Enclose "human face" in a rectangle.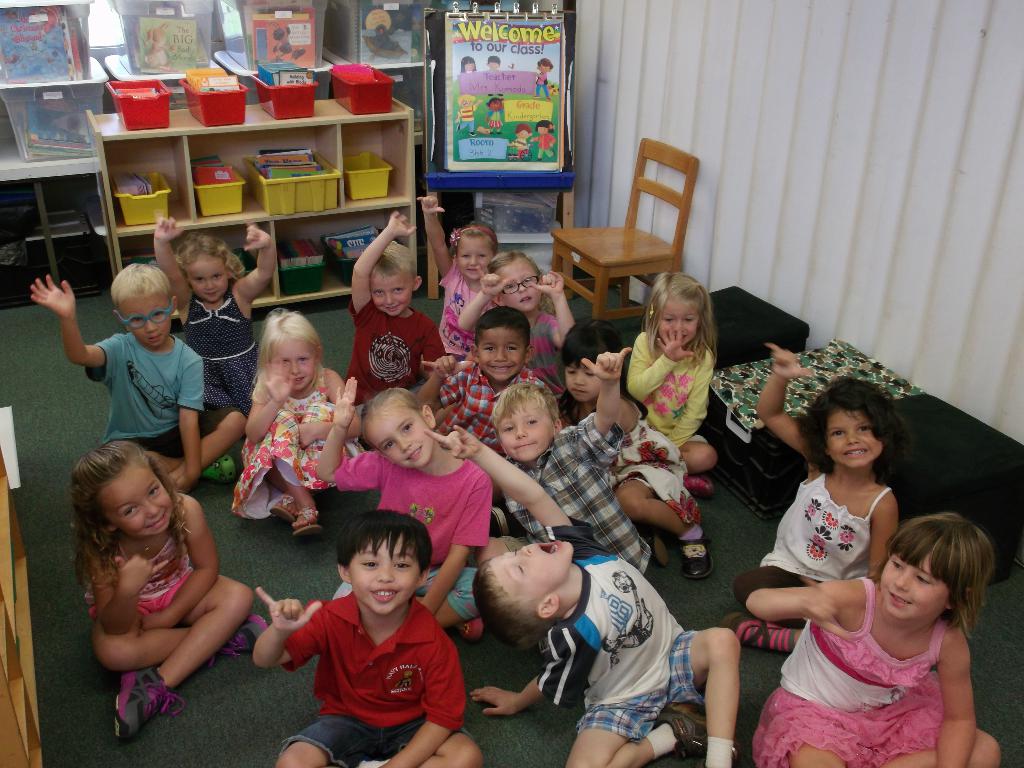
537:61:550:73.
